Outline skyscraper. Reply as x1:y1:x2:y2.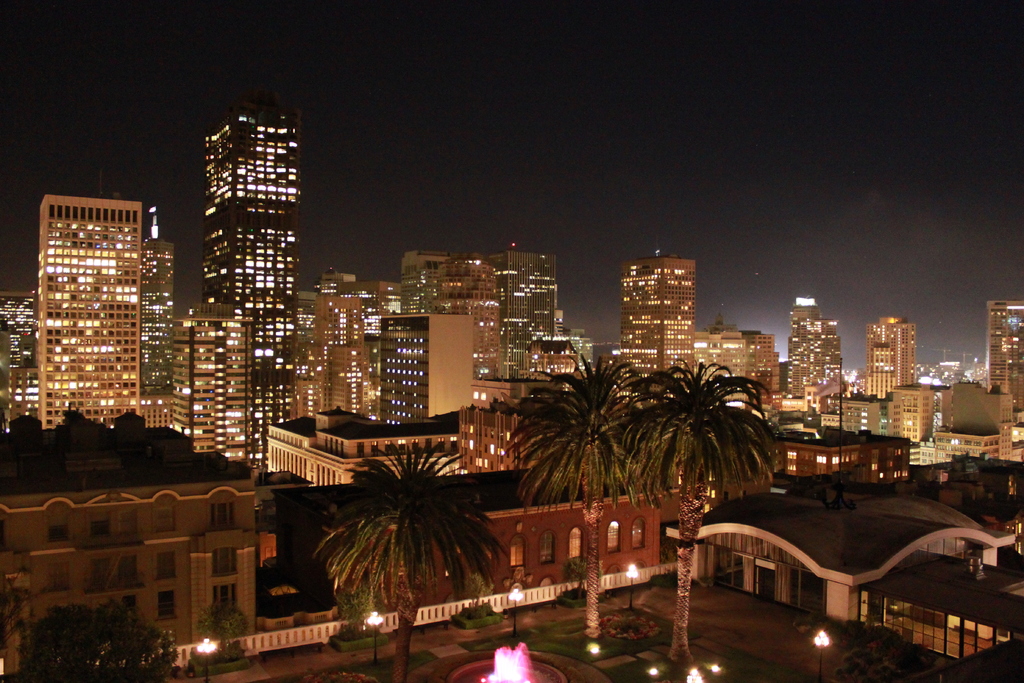
789:316:840:398.
